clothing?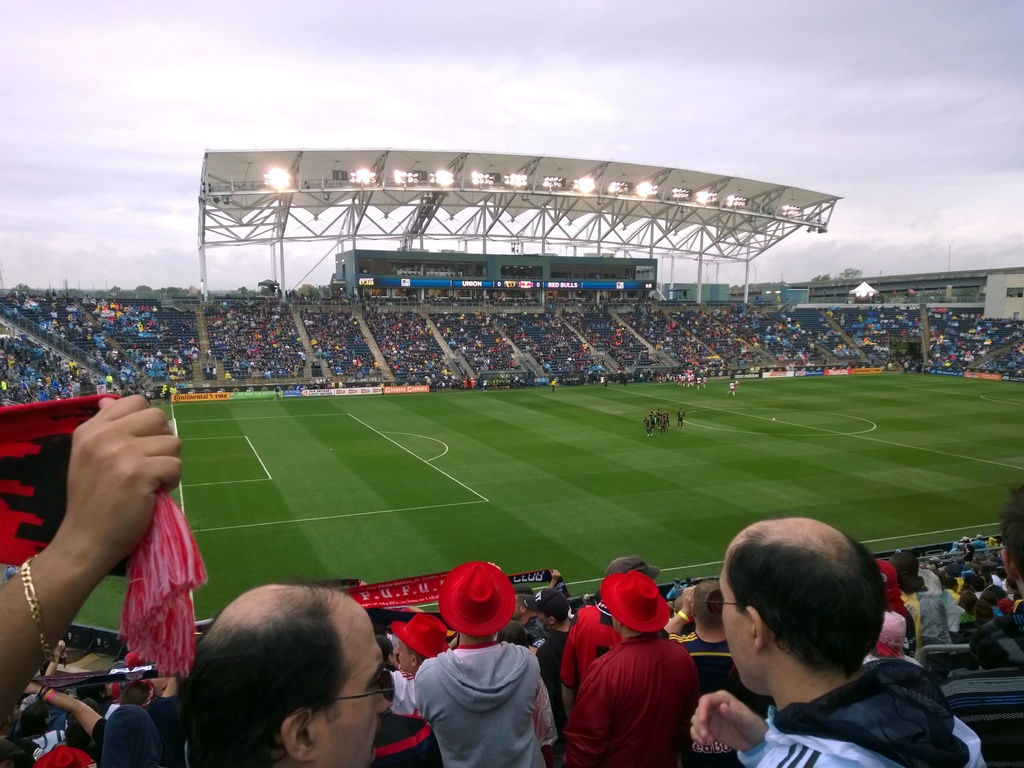
367,703,438,767
